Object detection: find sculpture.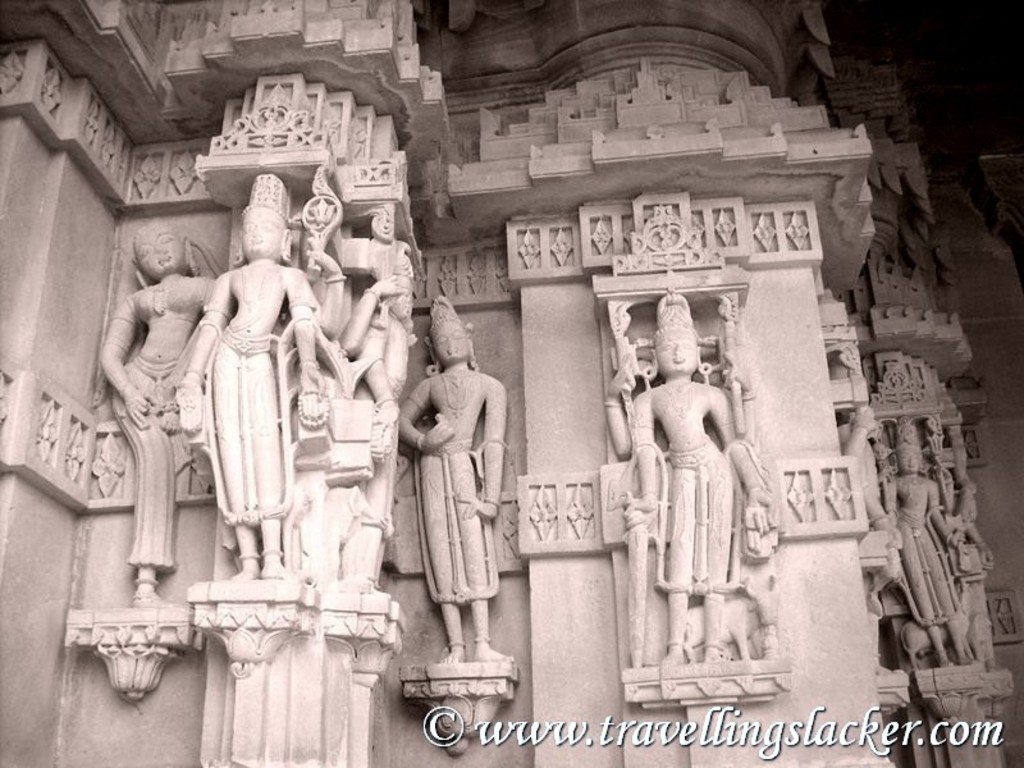
l=166, t=165, r=328, b=575.
